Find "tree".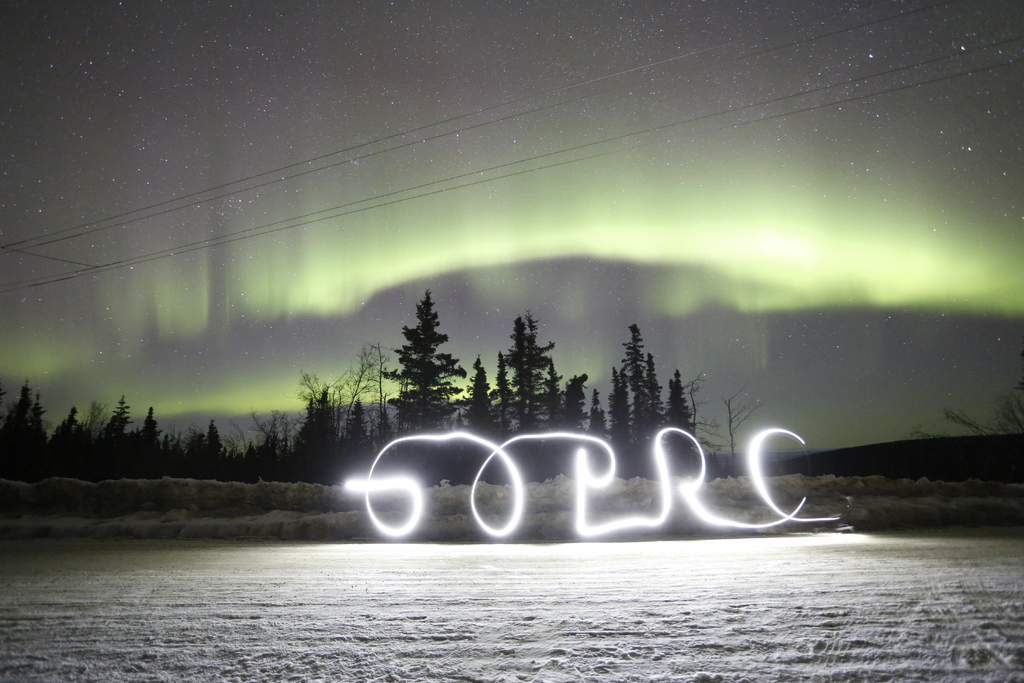
(x1=914, y1=368, x2=1023, y2=439).
